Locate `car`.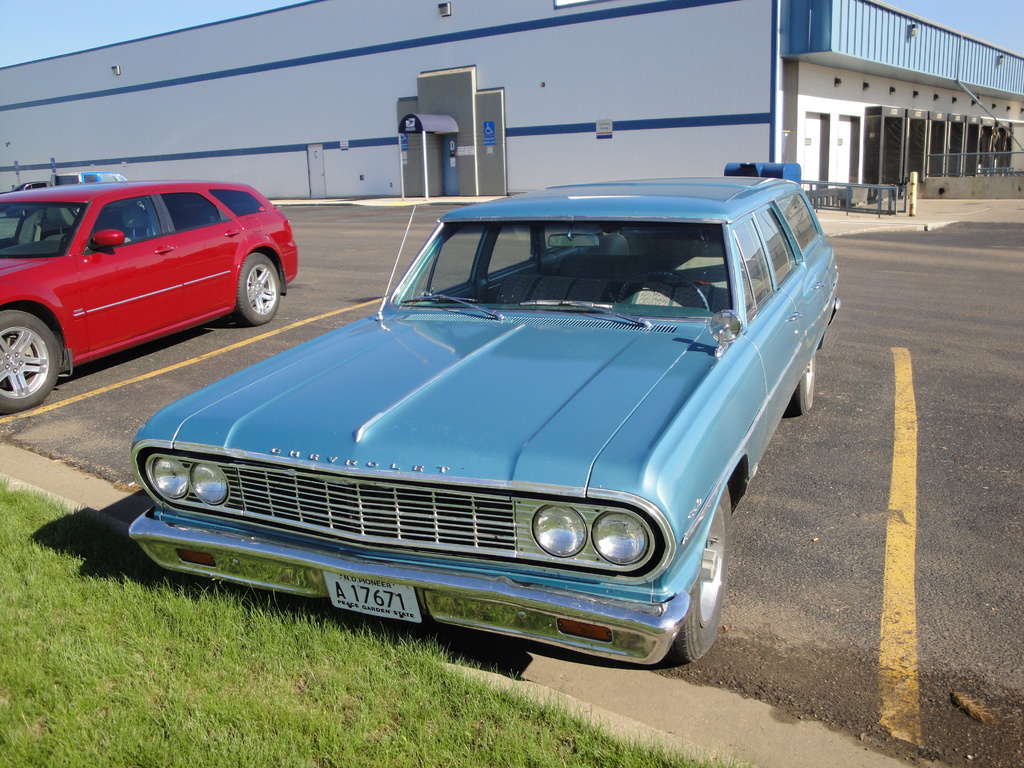
Bounding box: pyautogui.locateOnScreen(9, 173, 163, 253).
